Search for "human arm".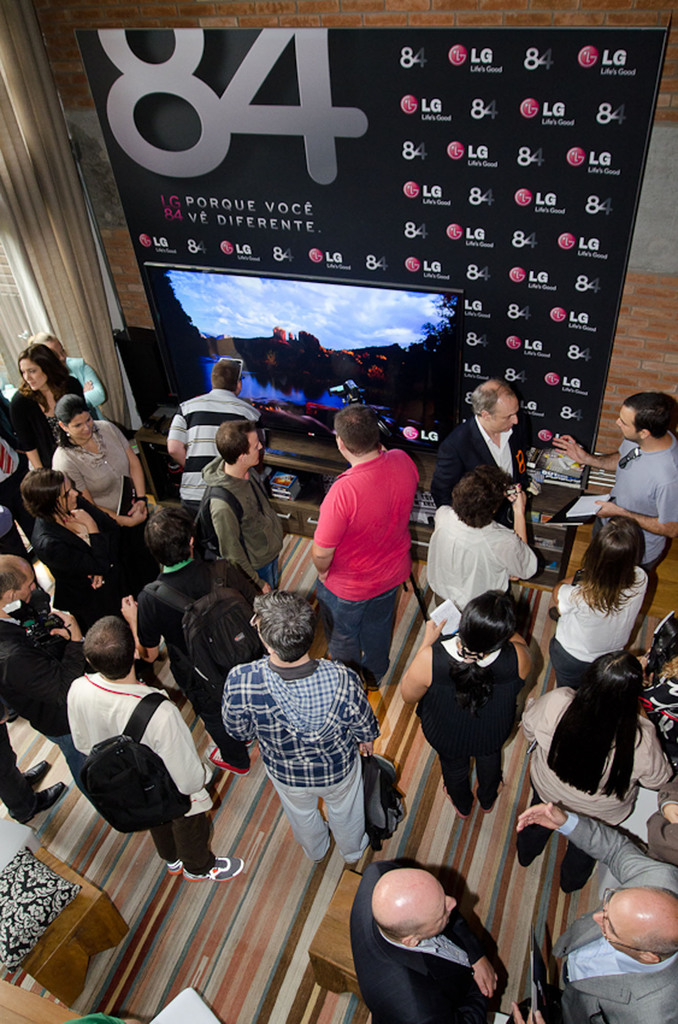
Found at box(548, 574, 576, 604).
